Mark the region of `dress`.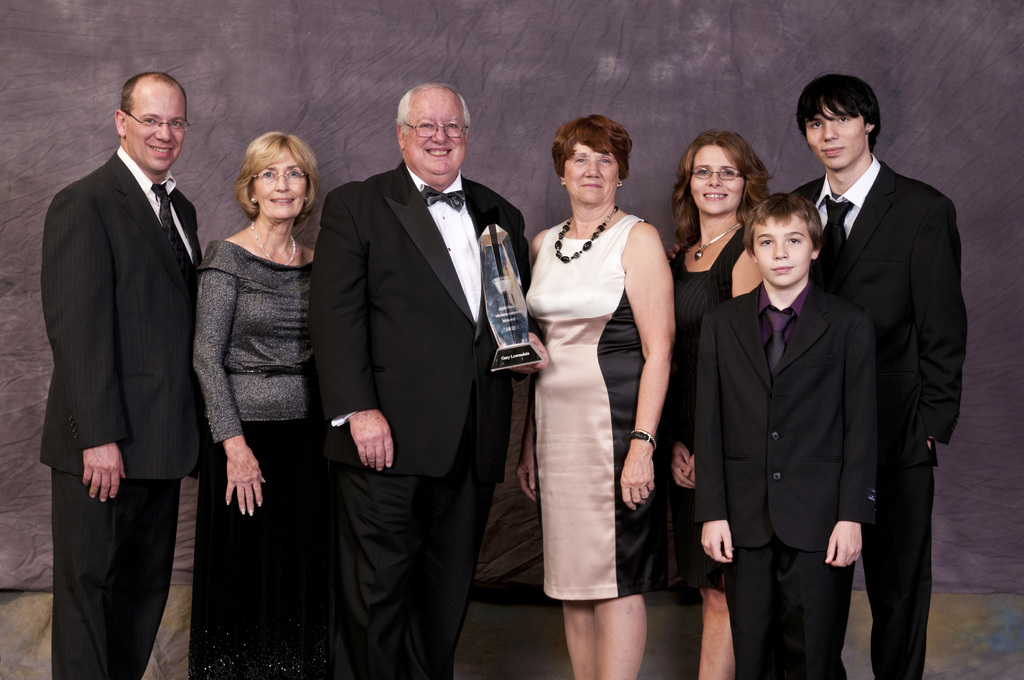
Region: left=655, top=227, right=750, bottom=590.
